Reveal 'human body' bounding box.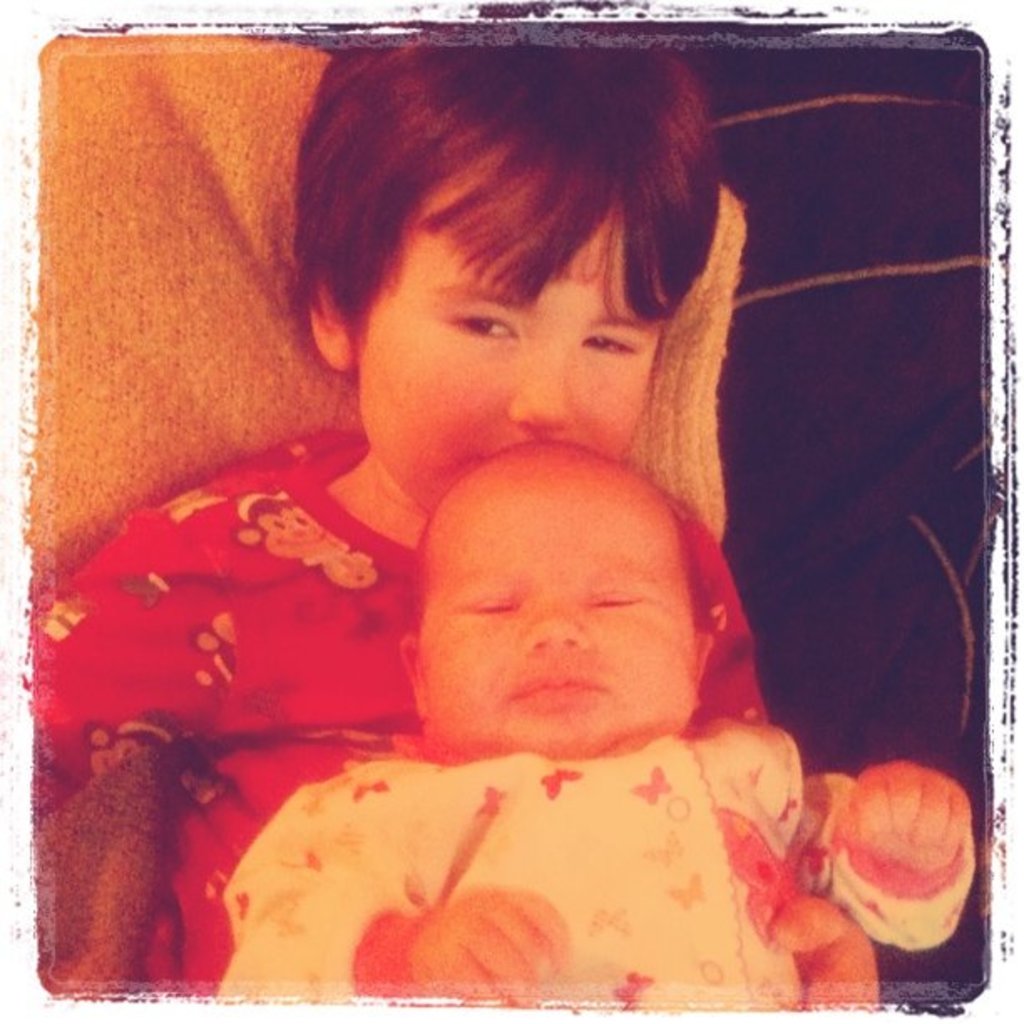
Revealed: (28, 38, 877, 1012).
